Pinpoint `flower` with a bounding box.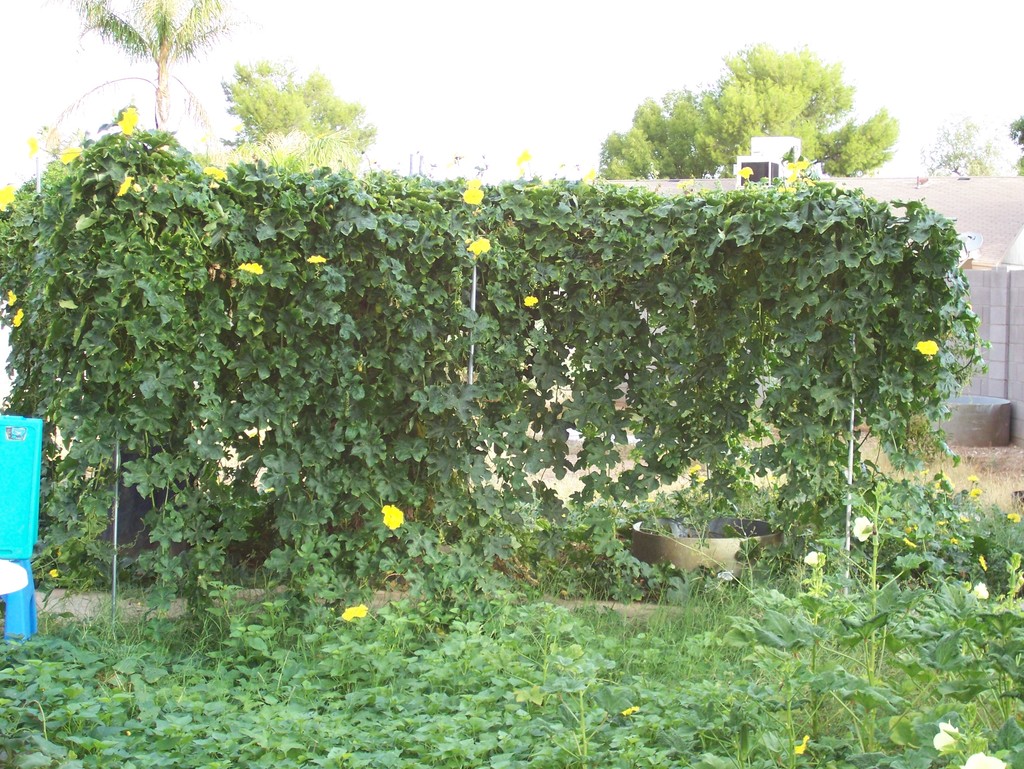
BBox(61, 142, 82, 167).
